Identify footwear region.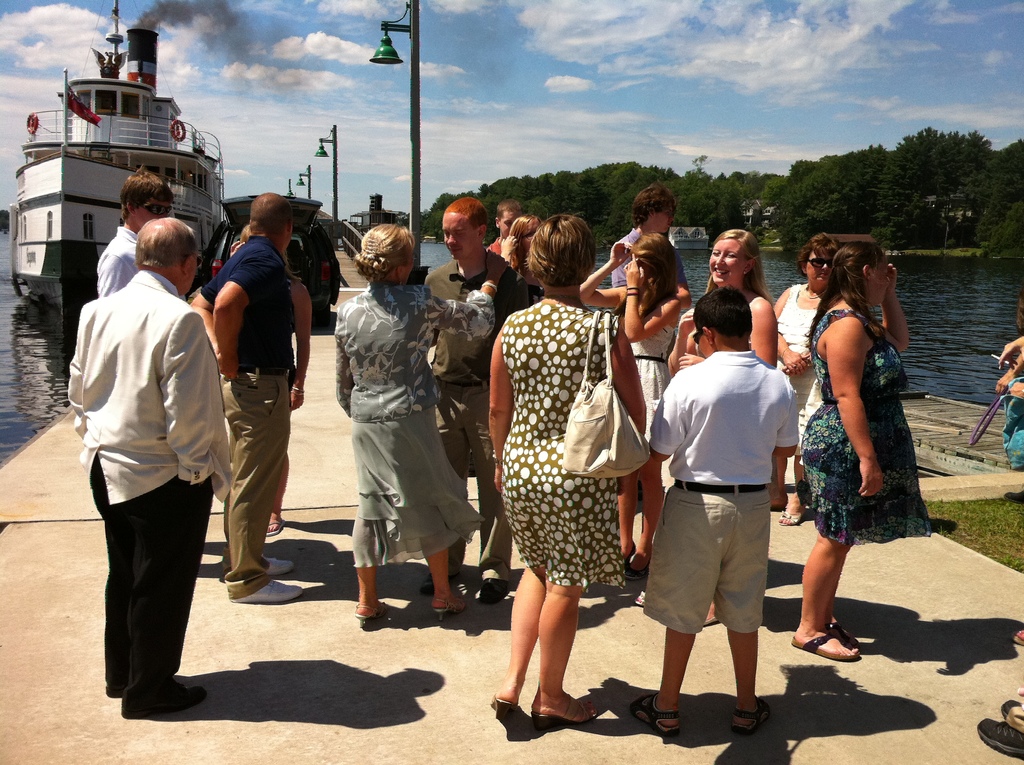
Region: [490, 688, 520, 720].
